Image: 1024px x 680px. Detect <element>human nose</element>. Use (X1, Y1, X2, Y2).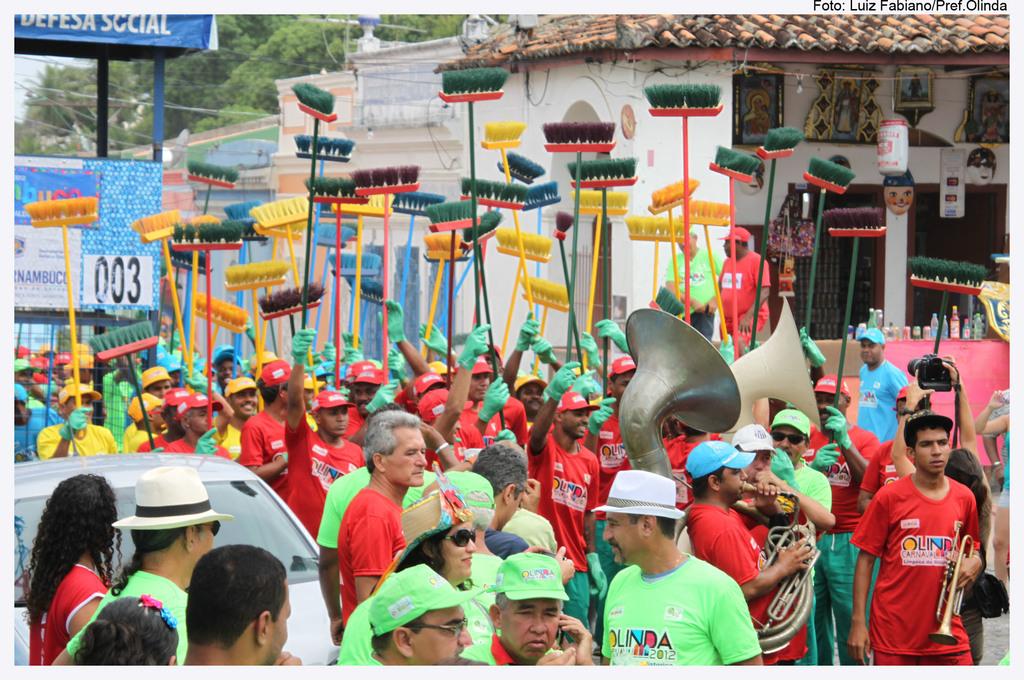
(780, 438, 791, 449).
